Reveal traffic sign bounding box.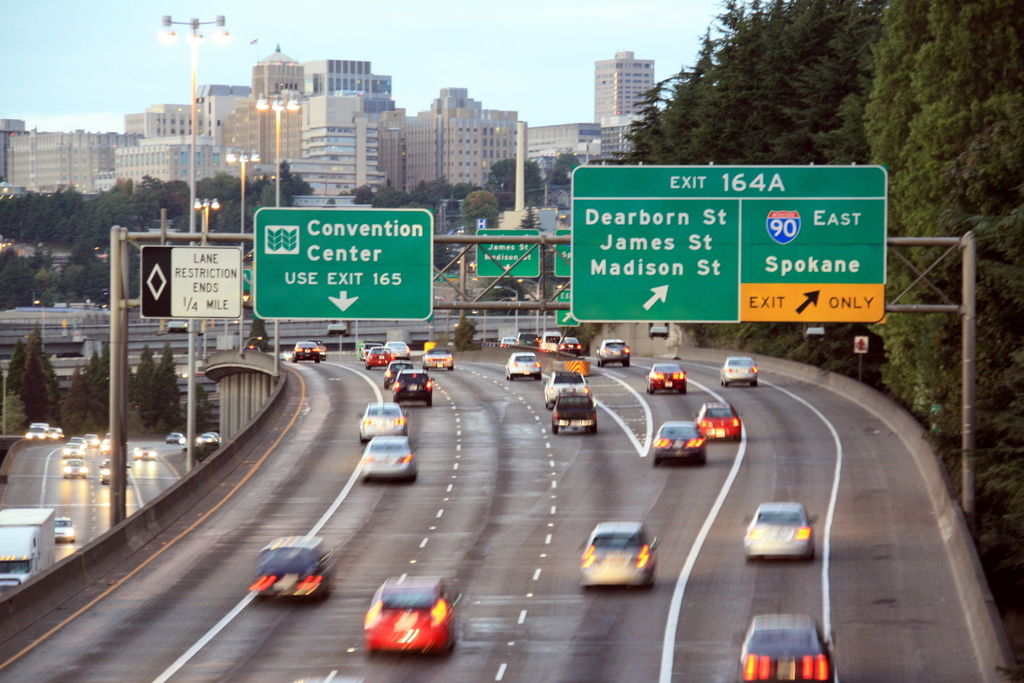
Revealed: <region>554, 229, 568, 278</region>.
